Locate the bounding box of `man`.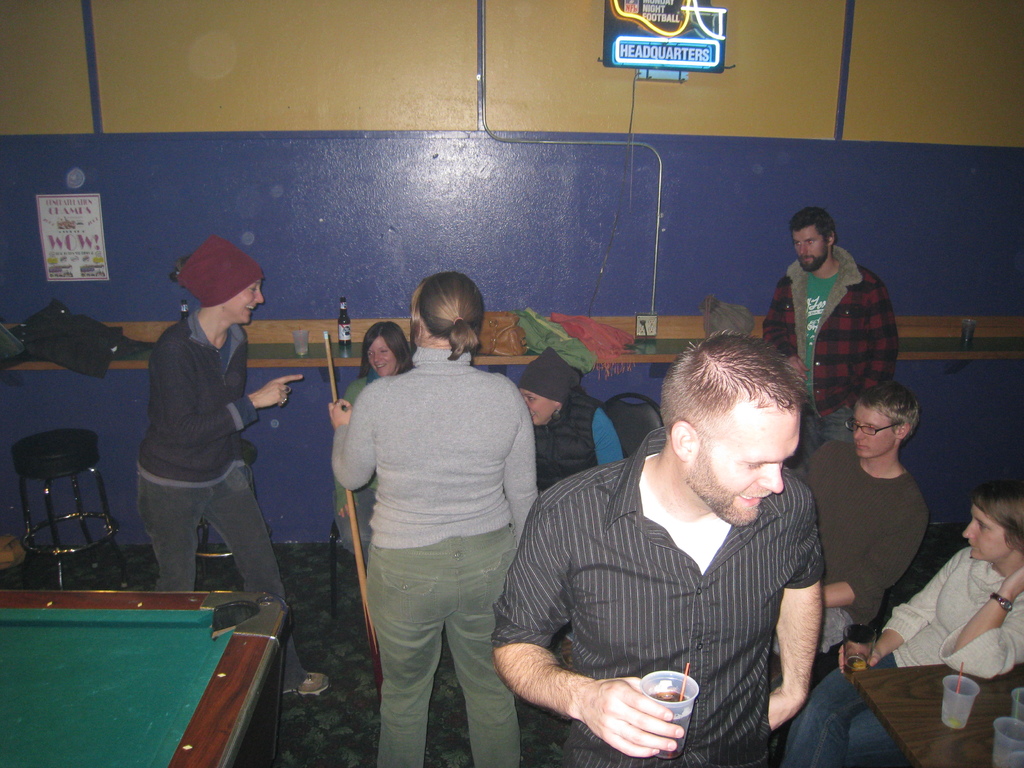
Bounding box: x1=485, y1=330, x2=826, y2=767.
